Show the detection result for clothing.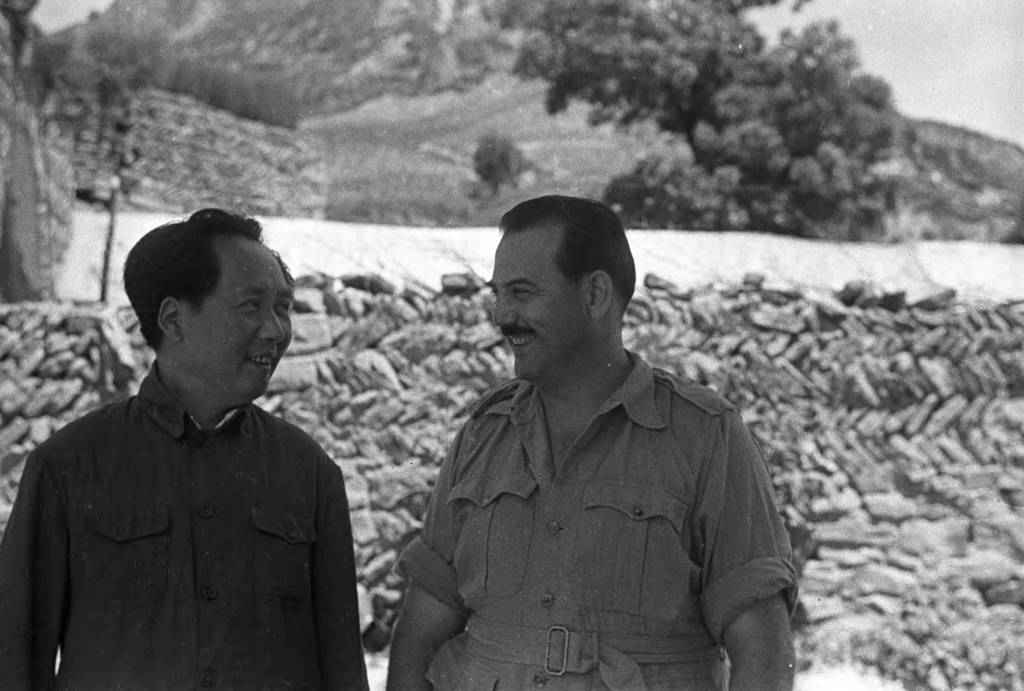
403:321:813:685.
